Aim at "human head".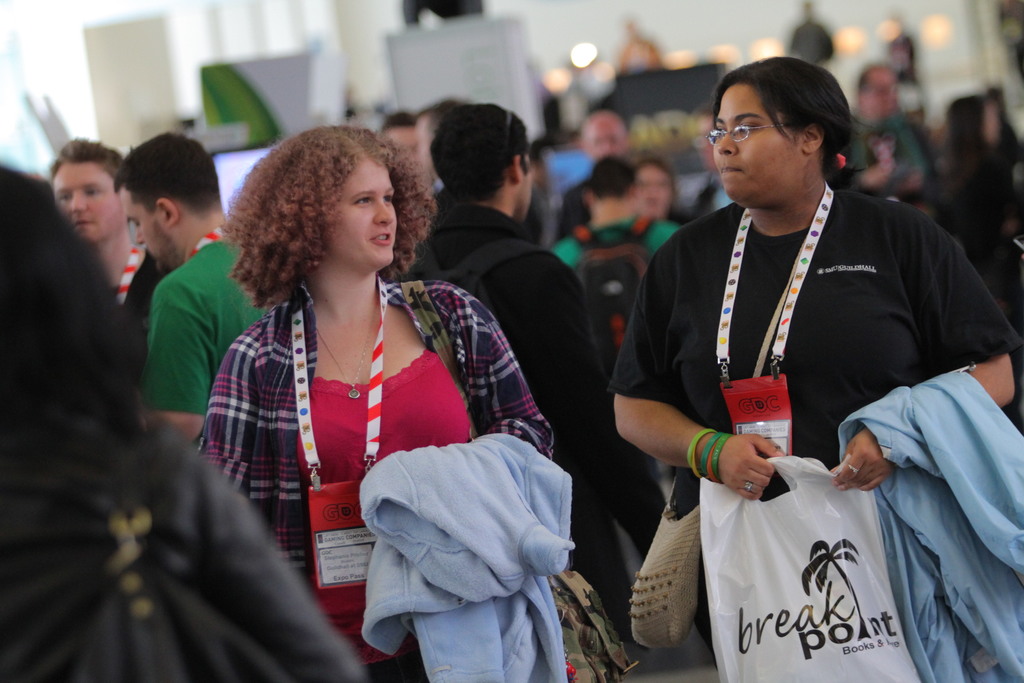
Aimed at [x1=641, y1=157, x2=680, y2=217].
